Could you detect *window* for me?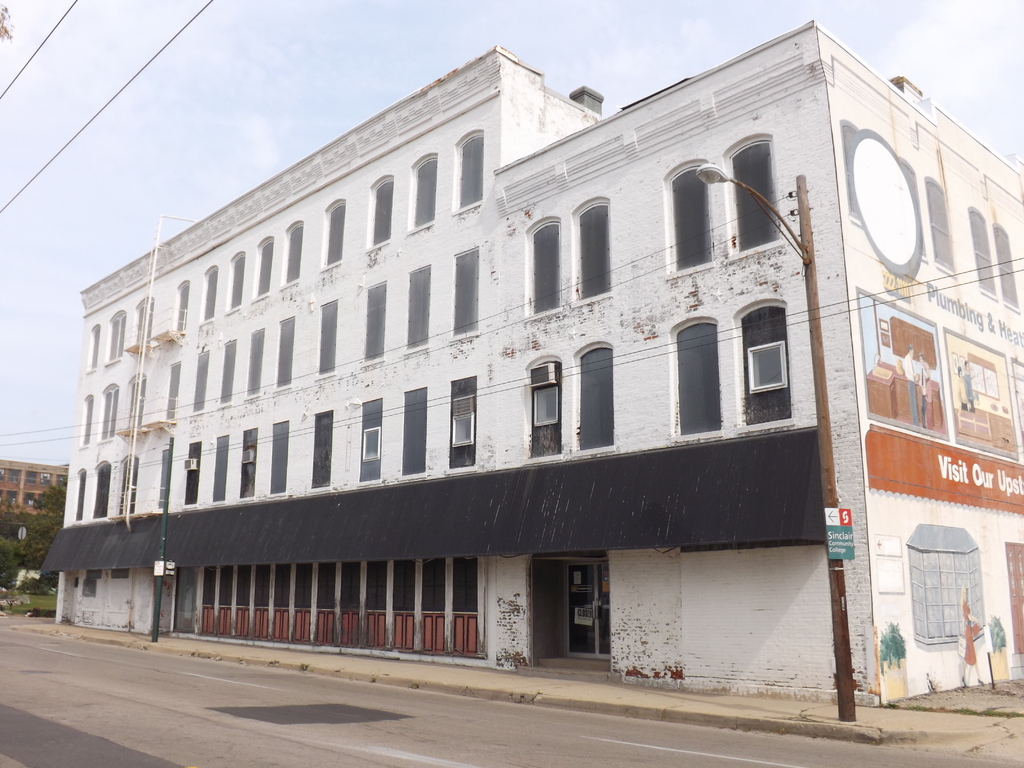
Detection result: {"left": 217, "top": 564, "right": 232, "bottom": 609}.
